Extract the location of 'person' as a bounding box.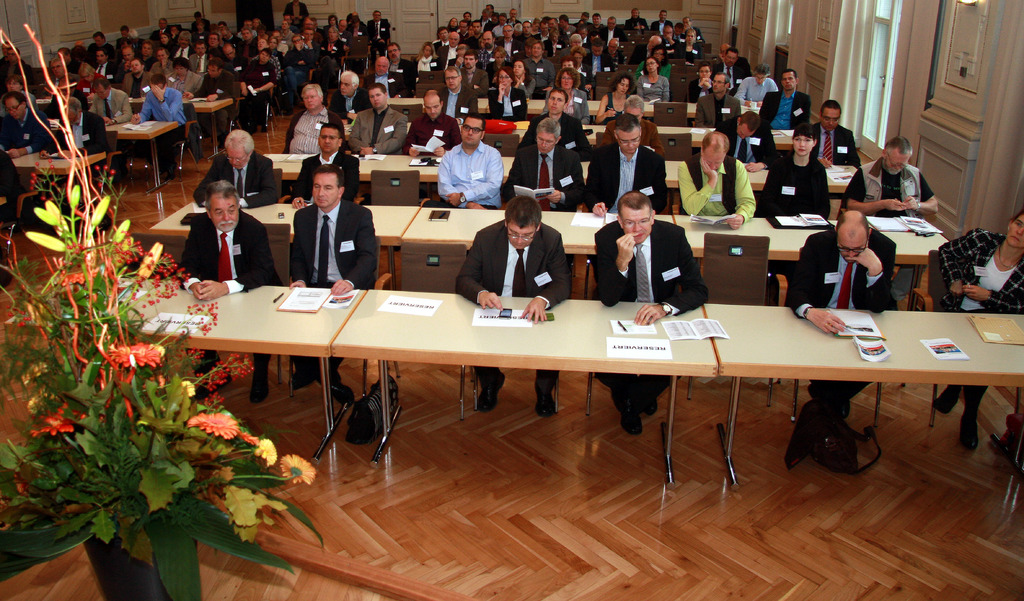
select_region(518, 88, 584, 164).
